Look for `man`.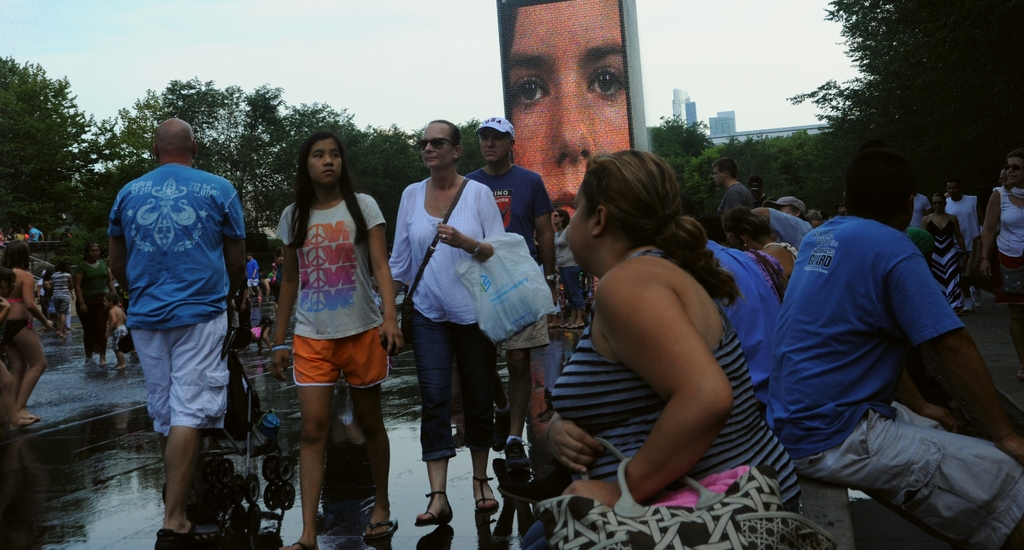
Found: select_region(709, 159, 756, 236).
